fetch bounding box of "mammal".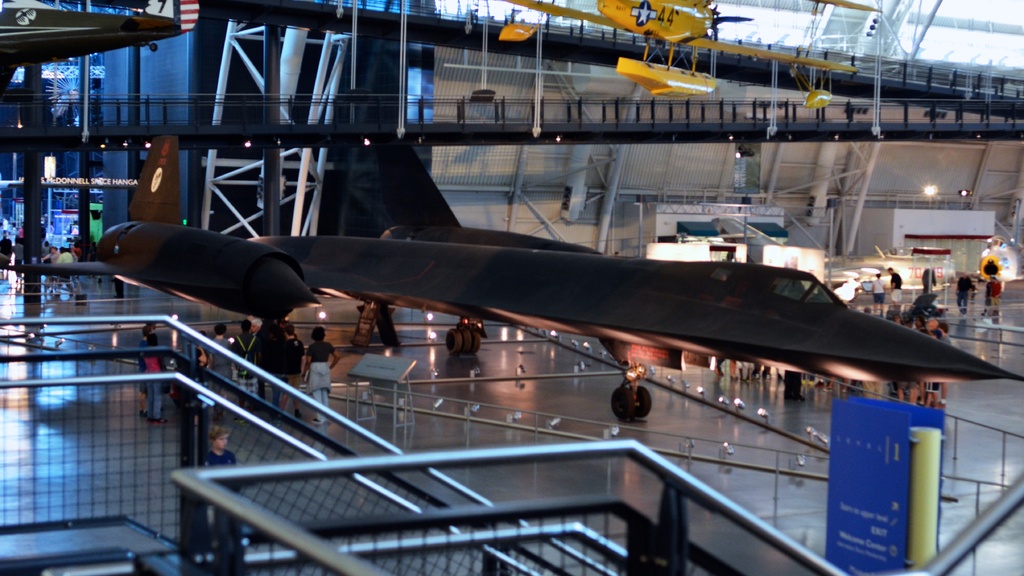
Bbox: region(261, 317, 285, 402).
